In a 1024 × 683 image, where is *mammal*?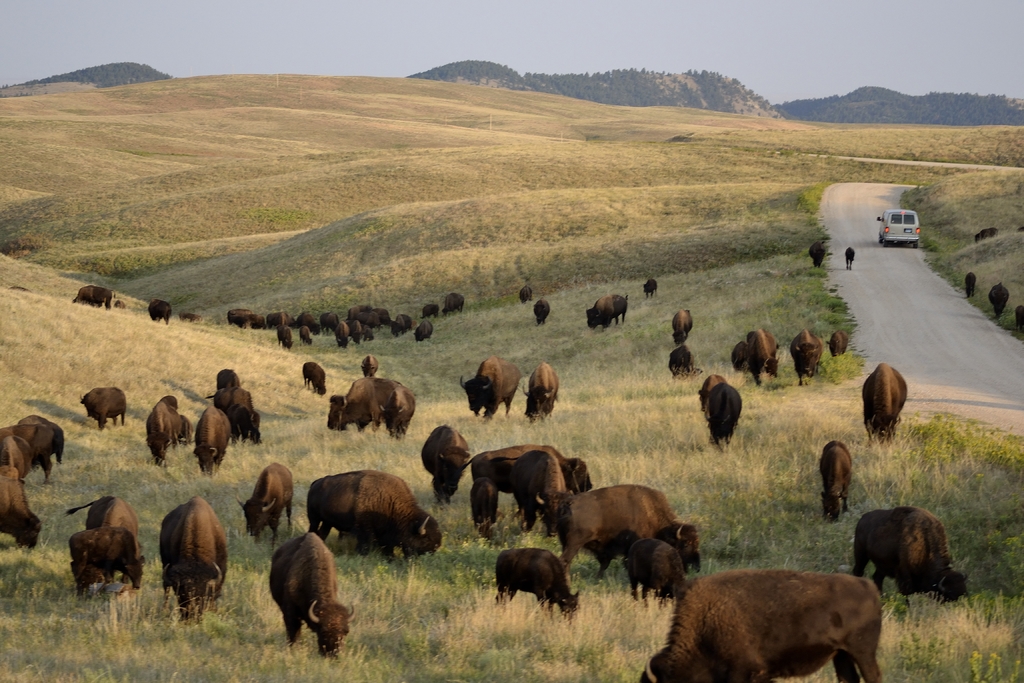
<region>529, 361, 559, 416</region>.
